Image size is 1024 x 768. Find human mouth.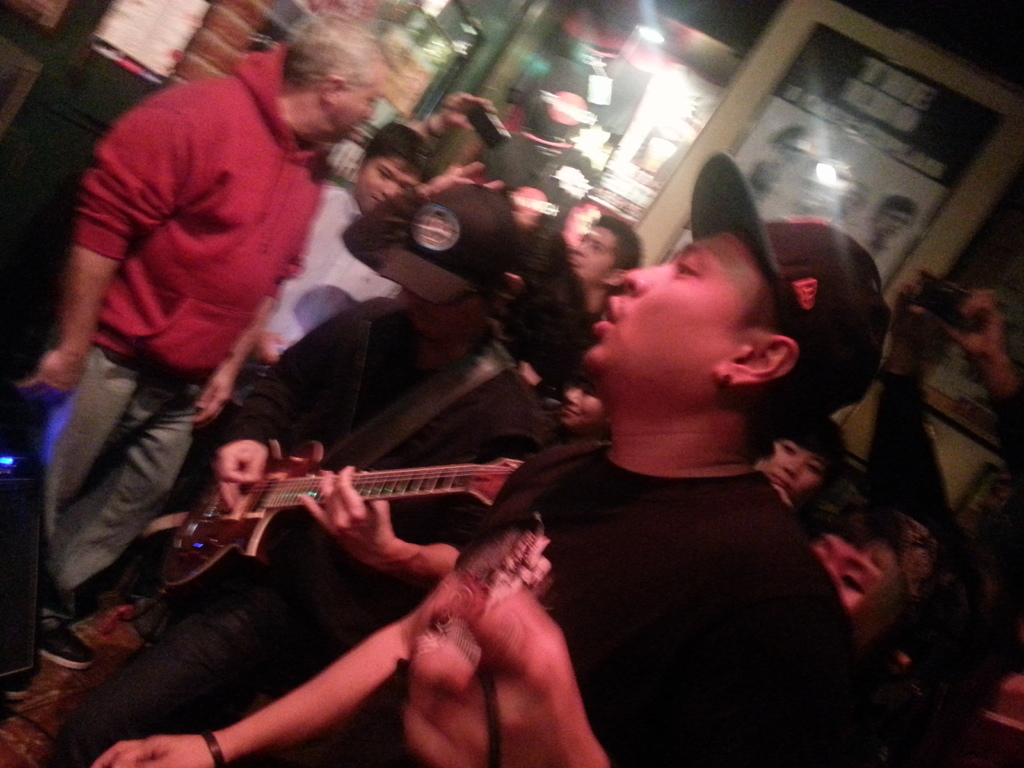
<region>594, 296, 617, 328</region>.
